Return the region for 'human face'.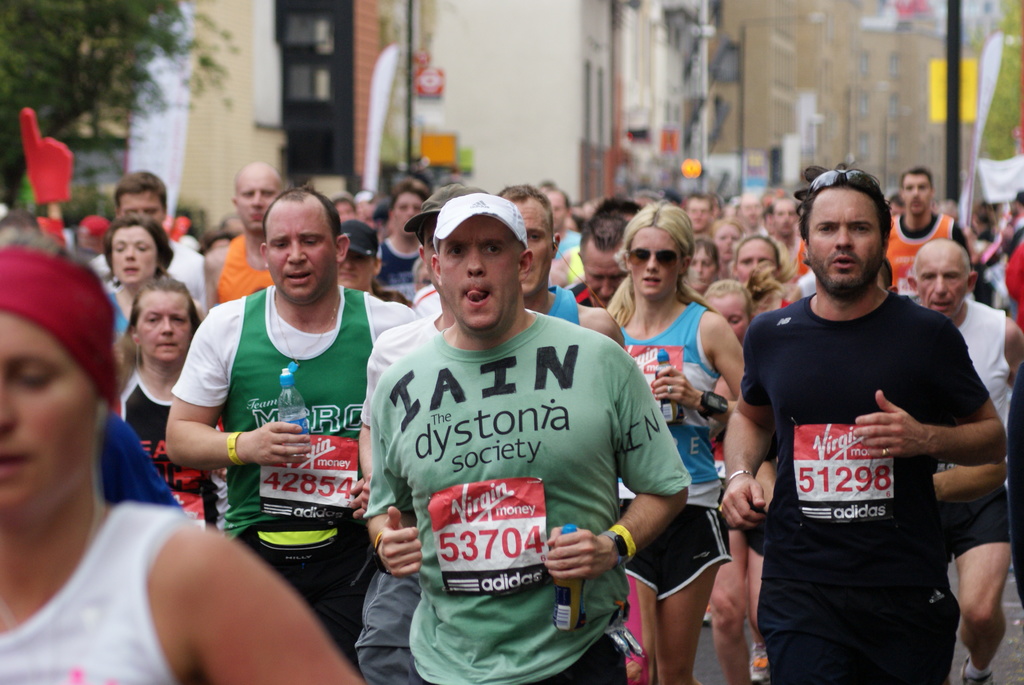
Rect(134, 292, 191, 368).
